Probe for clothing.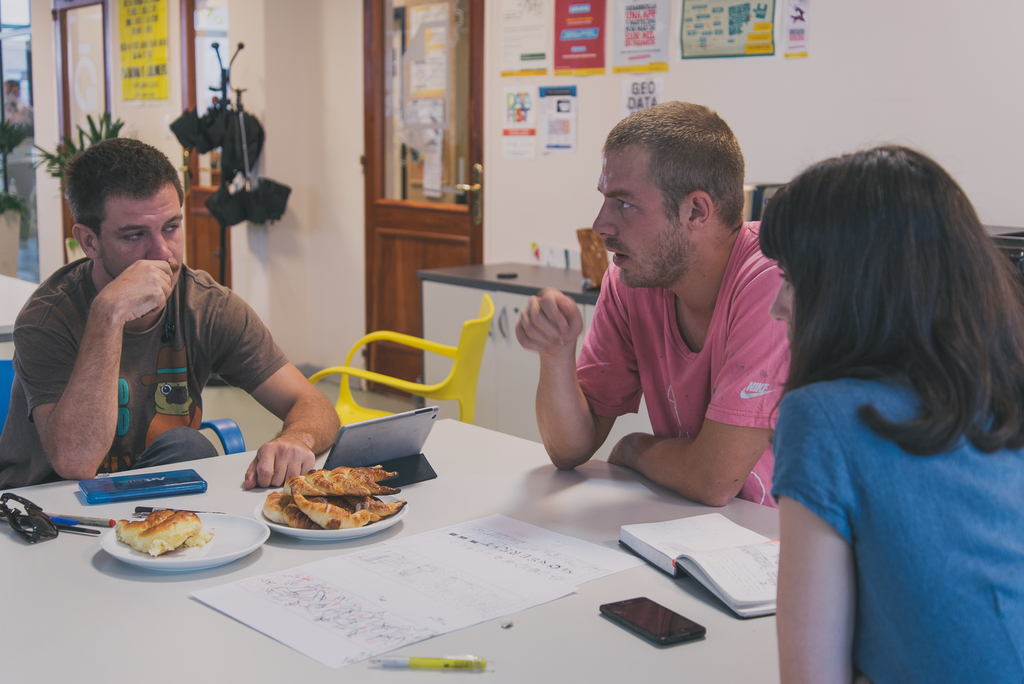
Probe result: [left=574, top=217, right=784, bottom=514].
